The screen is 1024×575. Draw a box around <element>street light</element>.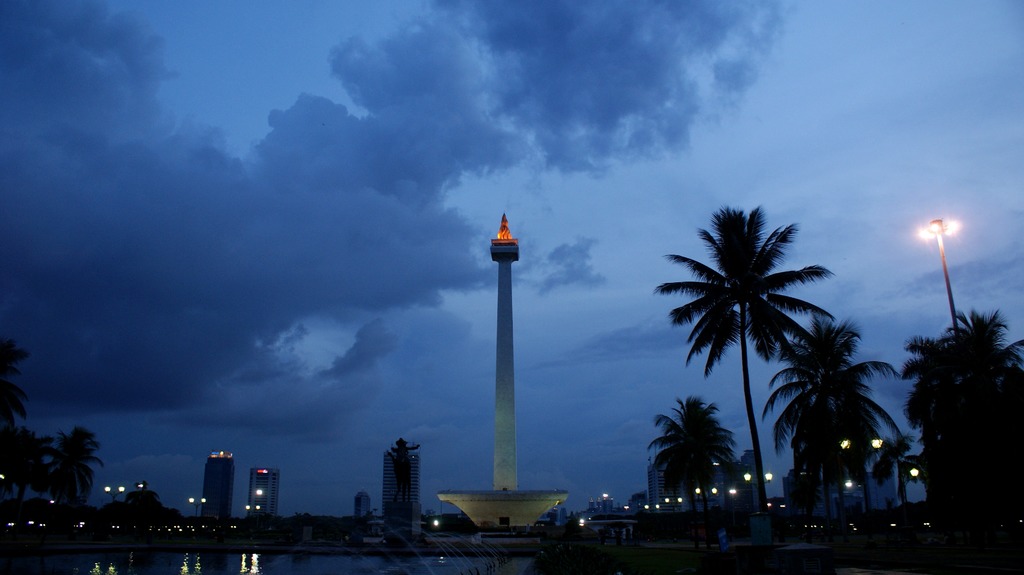
select_region(837, 432, 886, 514).
